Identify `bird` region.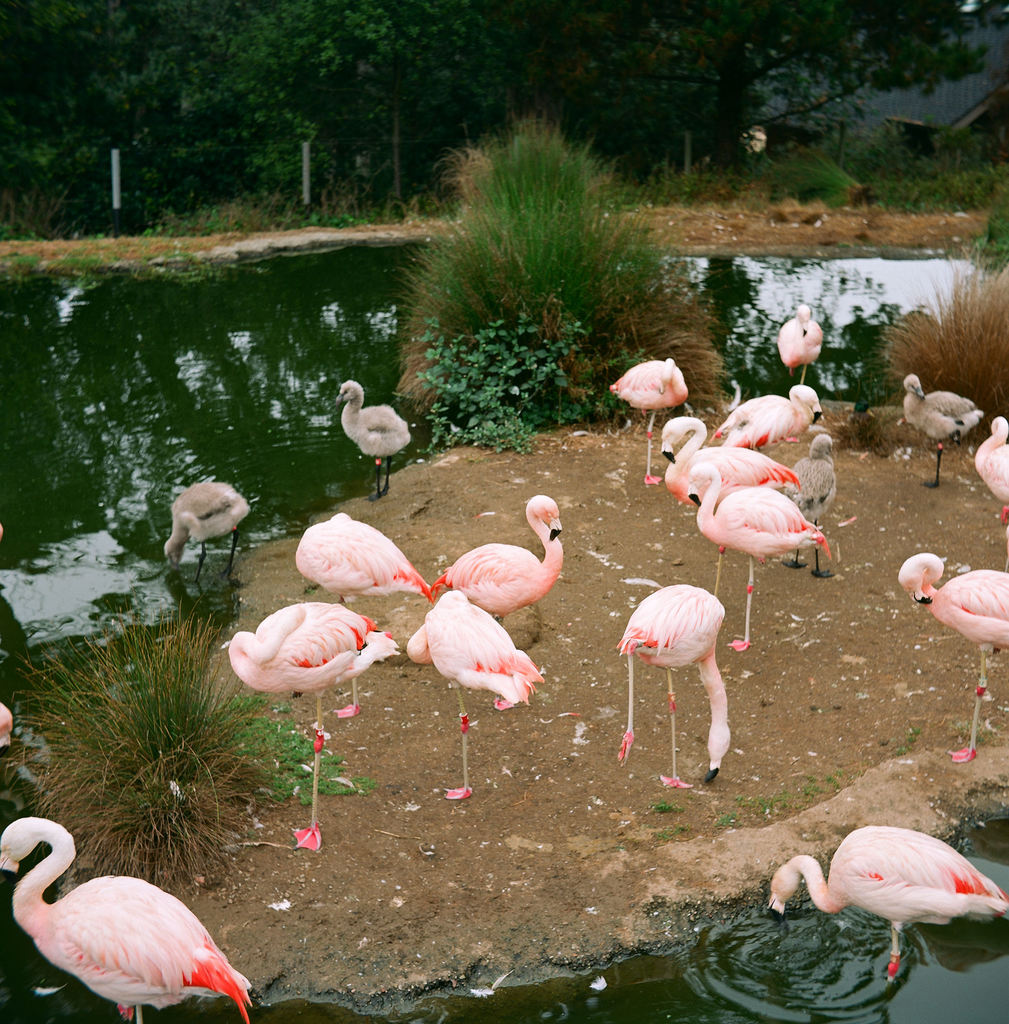
Region: region(679, 456, 837, 659).
